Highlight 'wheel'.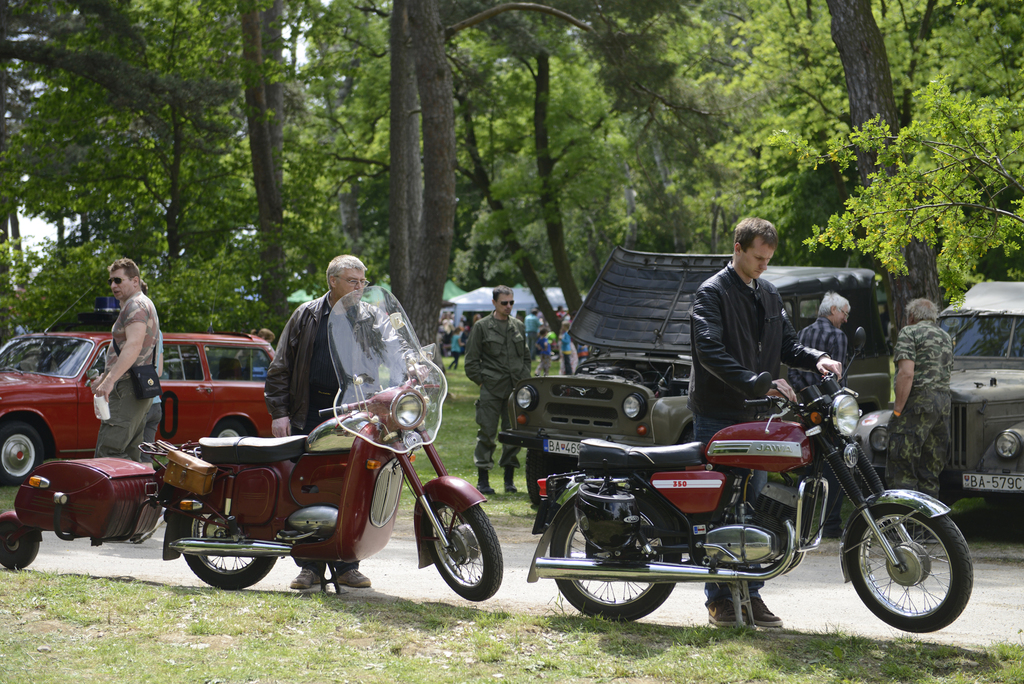
Highlighted region: rect(0, 525, 42, 574).
